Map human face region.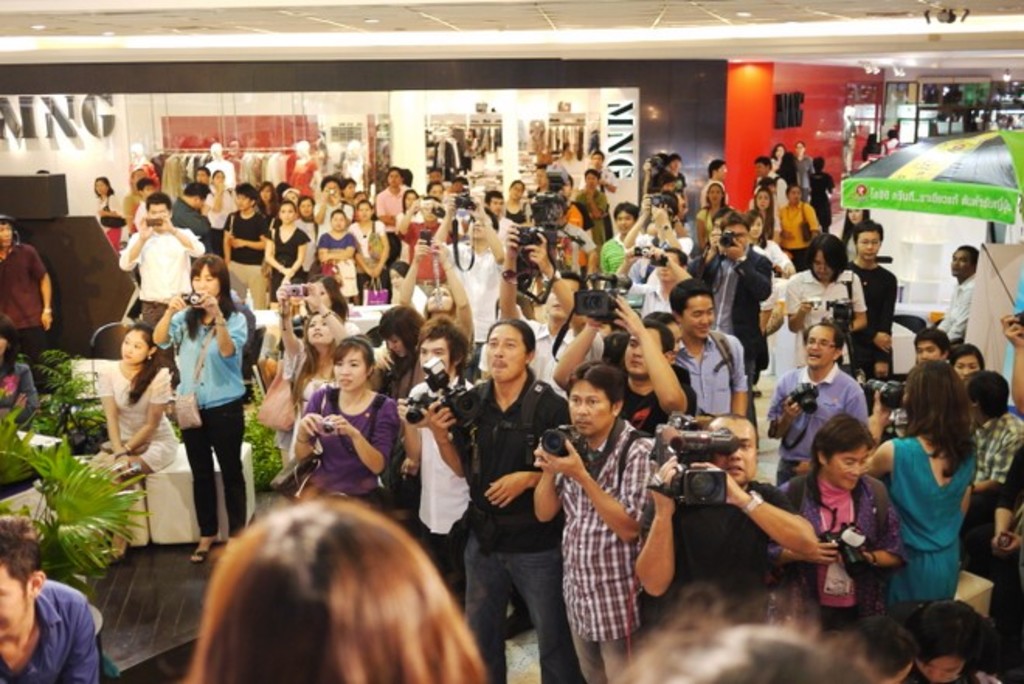
Mapped to Rect(683, 292, 715, 337).
